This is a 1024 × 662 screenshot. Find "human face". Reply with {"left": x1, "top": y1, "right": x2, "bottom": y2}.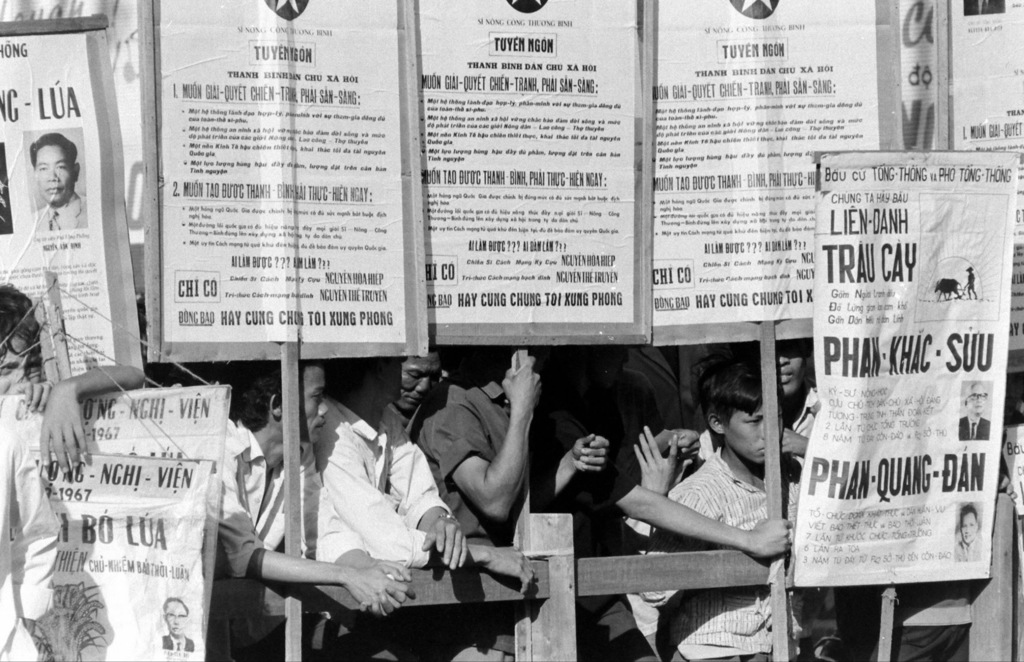
{"left": 164, "top": 599, "right": 187, "bottom": 631}.
